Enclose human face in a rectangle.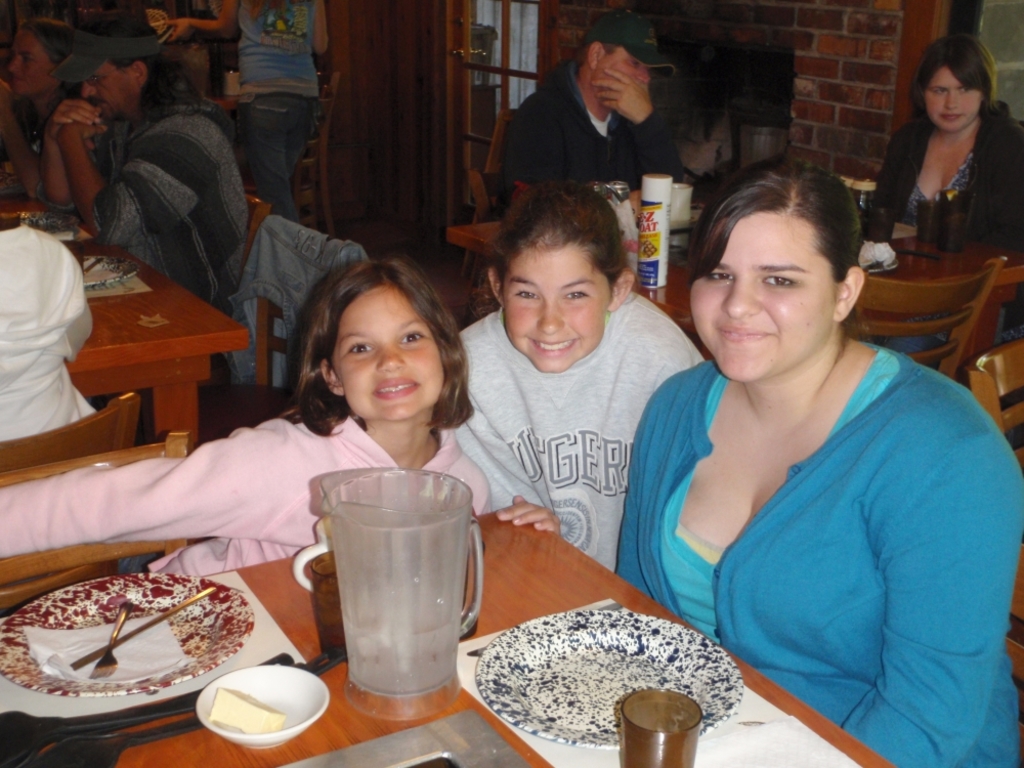
l=598, t=45, r=651, b=97.
